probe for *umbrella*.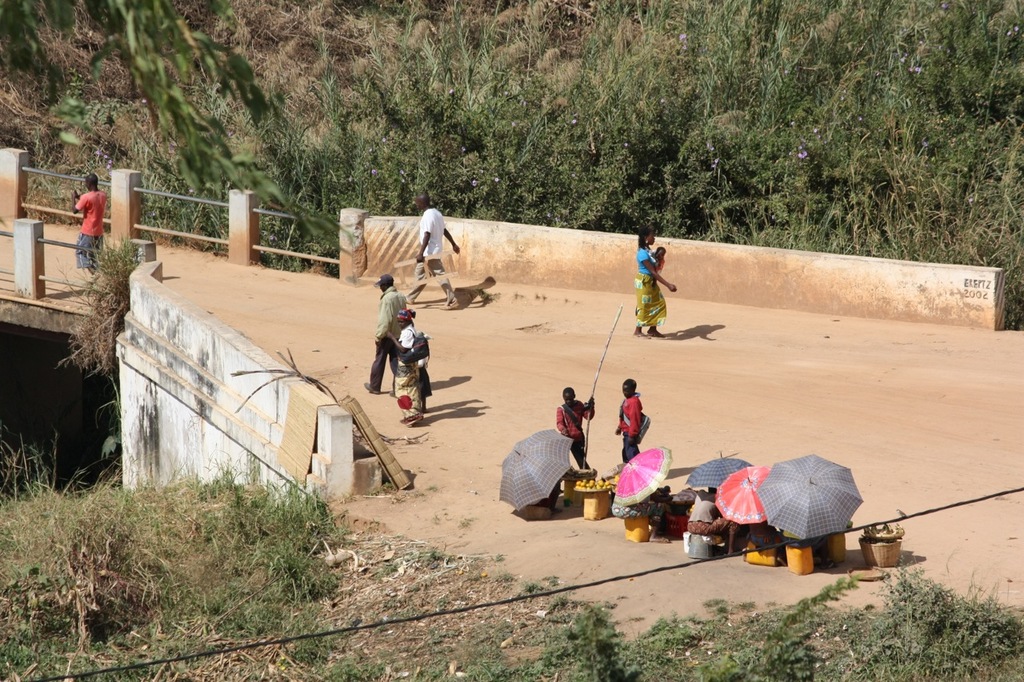
Probe result: (496, 429, 575, 514).
